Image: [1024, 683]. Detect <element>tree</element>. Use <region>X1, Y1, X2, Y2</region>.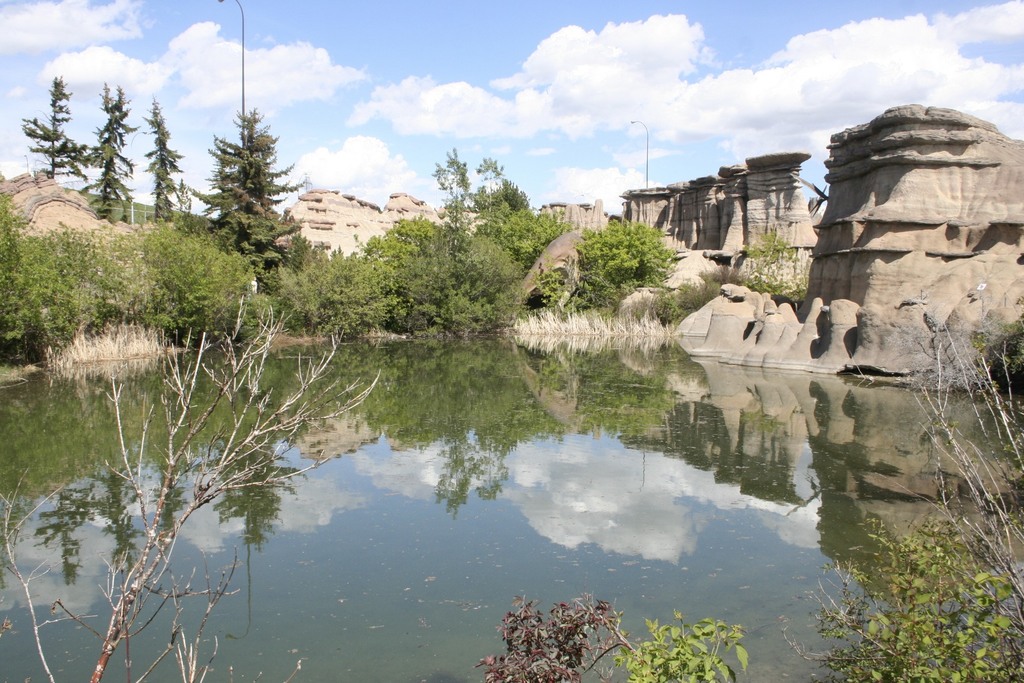
<region>0, 302, 377, 682</region>.
